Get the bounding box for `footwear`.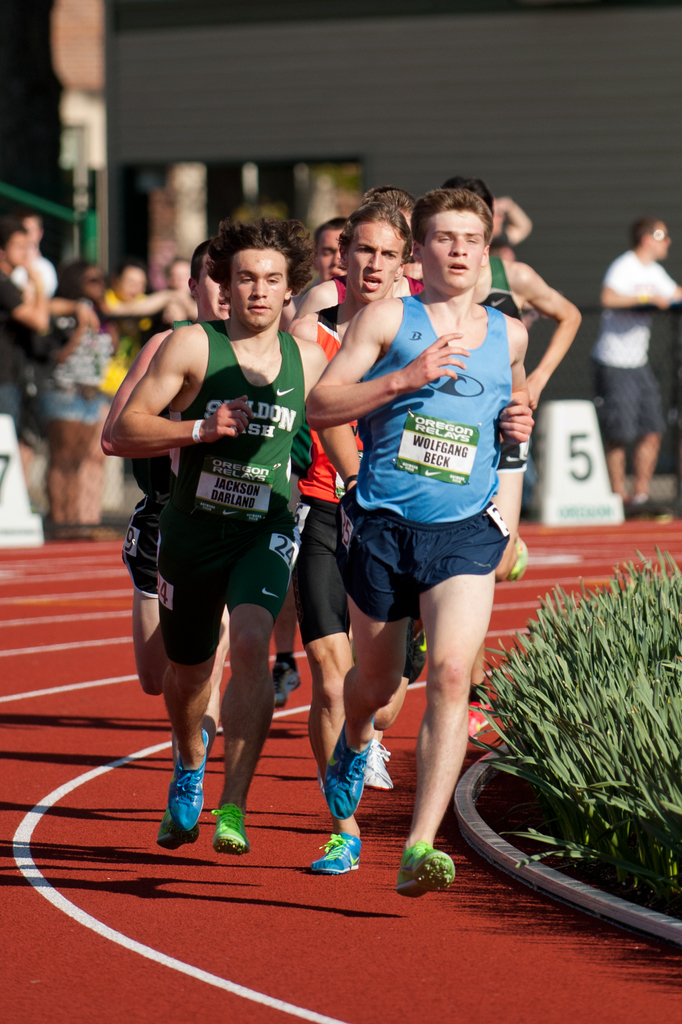
box=[275, 662, 301, 712].
